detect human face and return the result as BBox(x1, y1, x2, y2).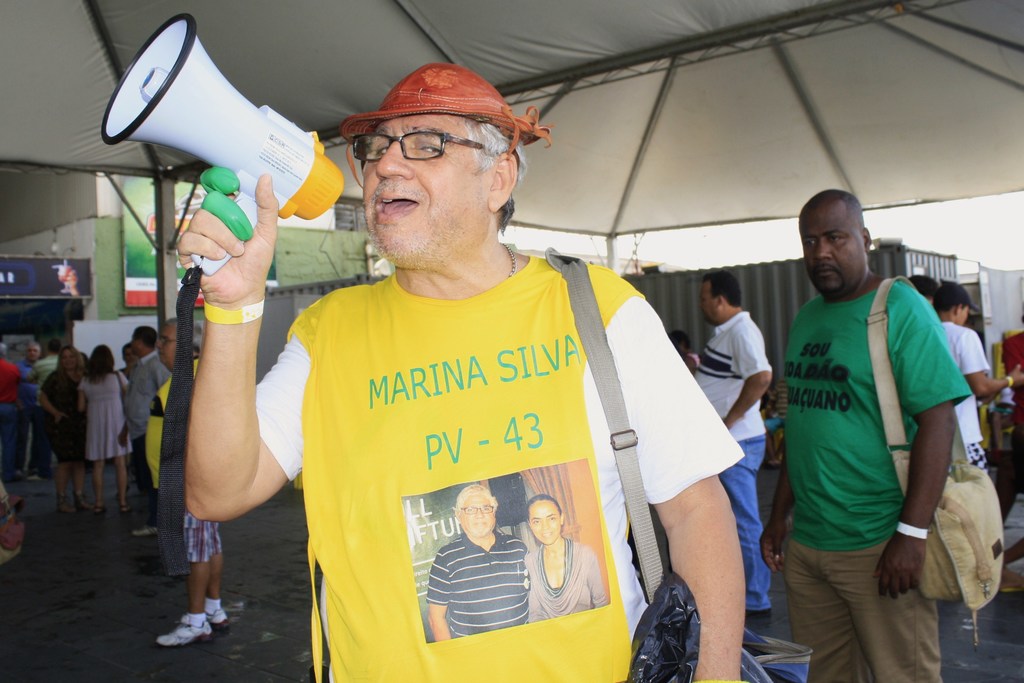
BBox(365, 122, 487, 252).
